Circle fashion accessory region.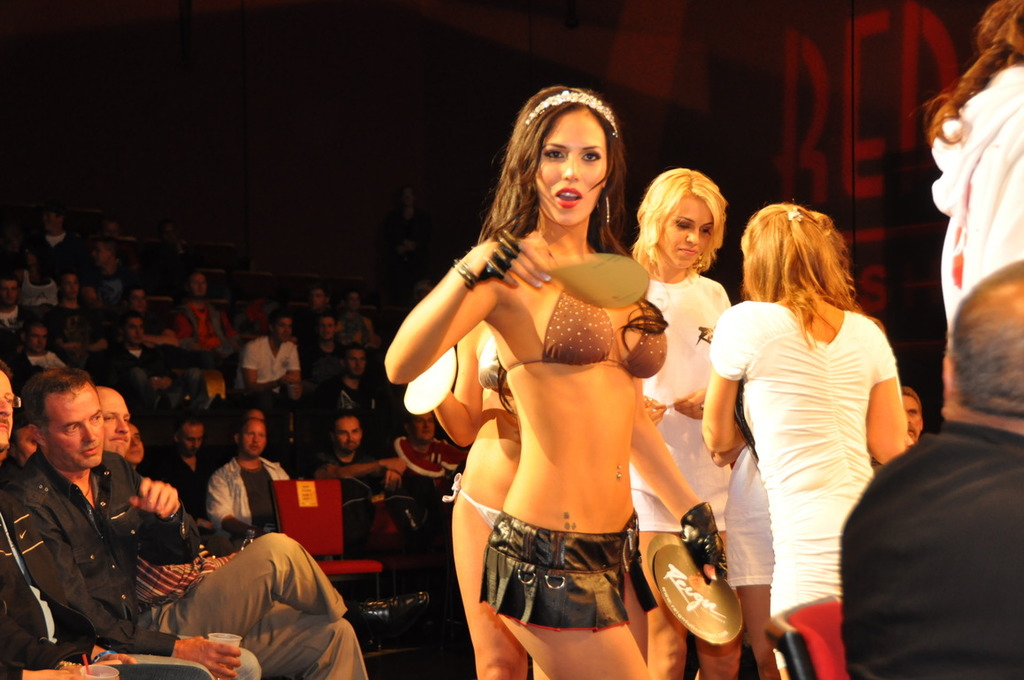
Region: (787,205,803,220).
